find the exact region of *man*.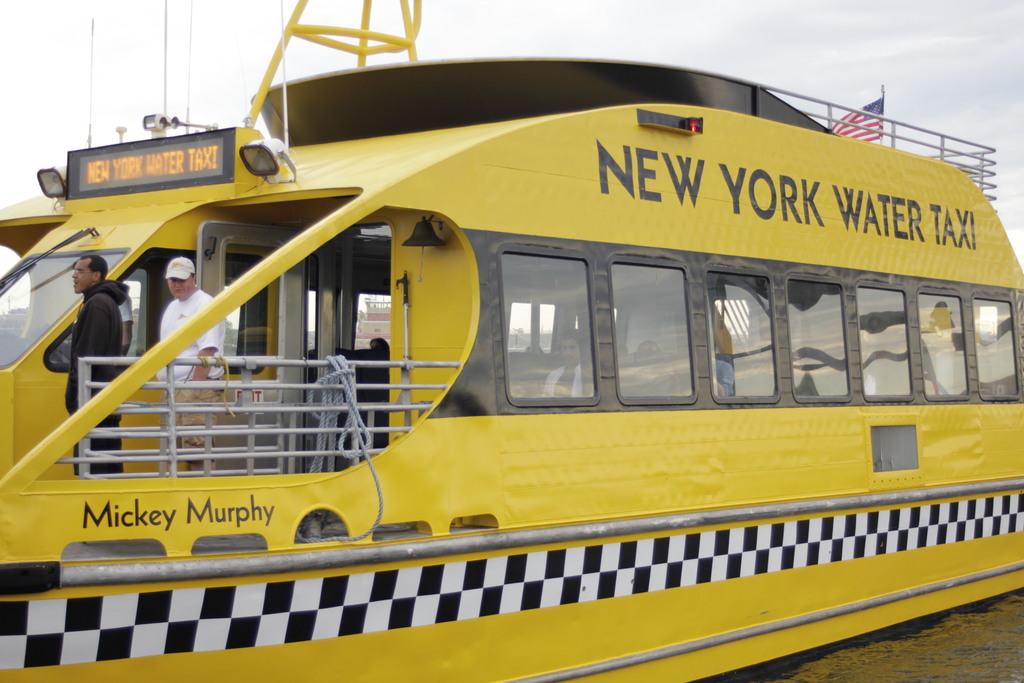
Exact region: [x1=67, y1=251, x2=129, y2=487].
